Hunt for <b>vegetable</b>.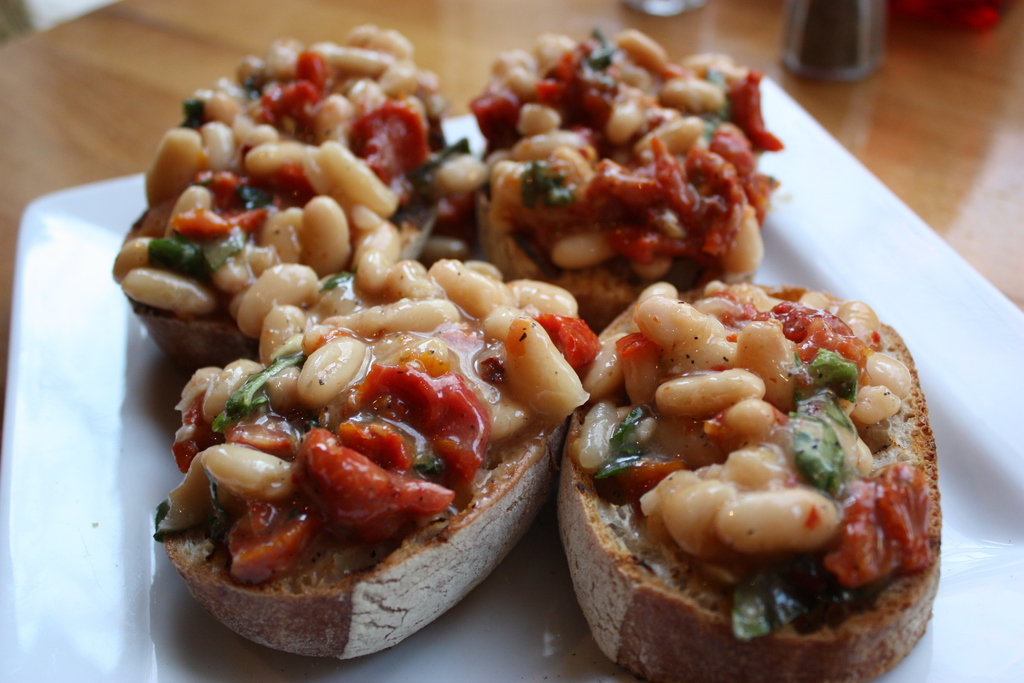
Hunted down at 215 349 307 432.
